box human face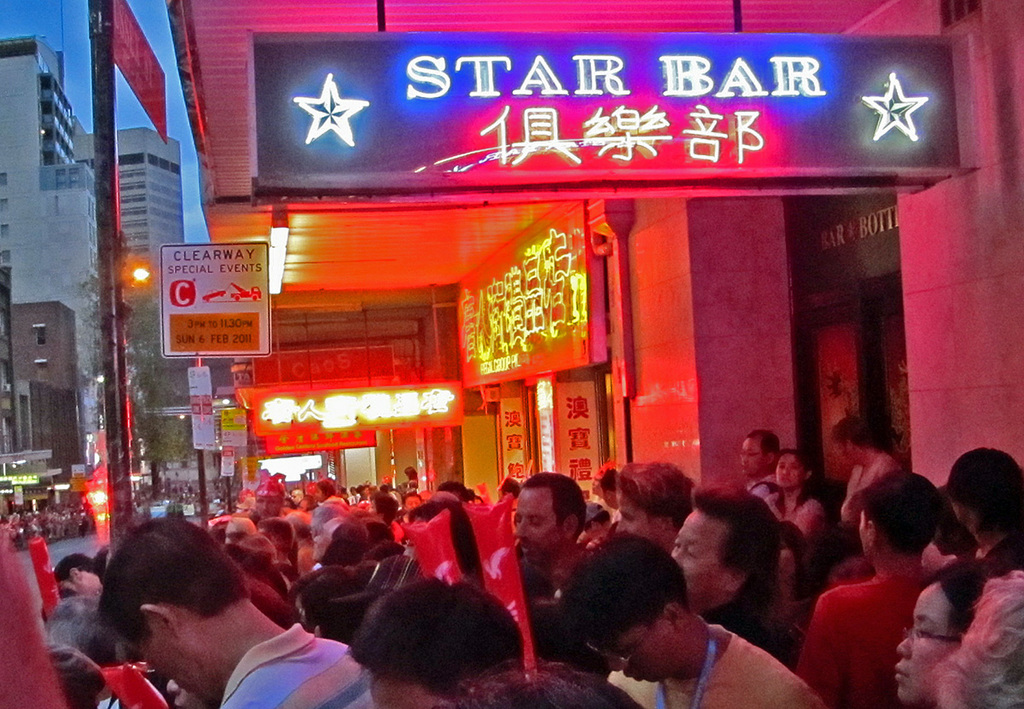
box=[590, 631, 681, 686]
